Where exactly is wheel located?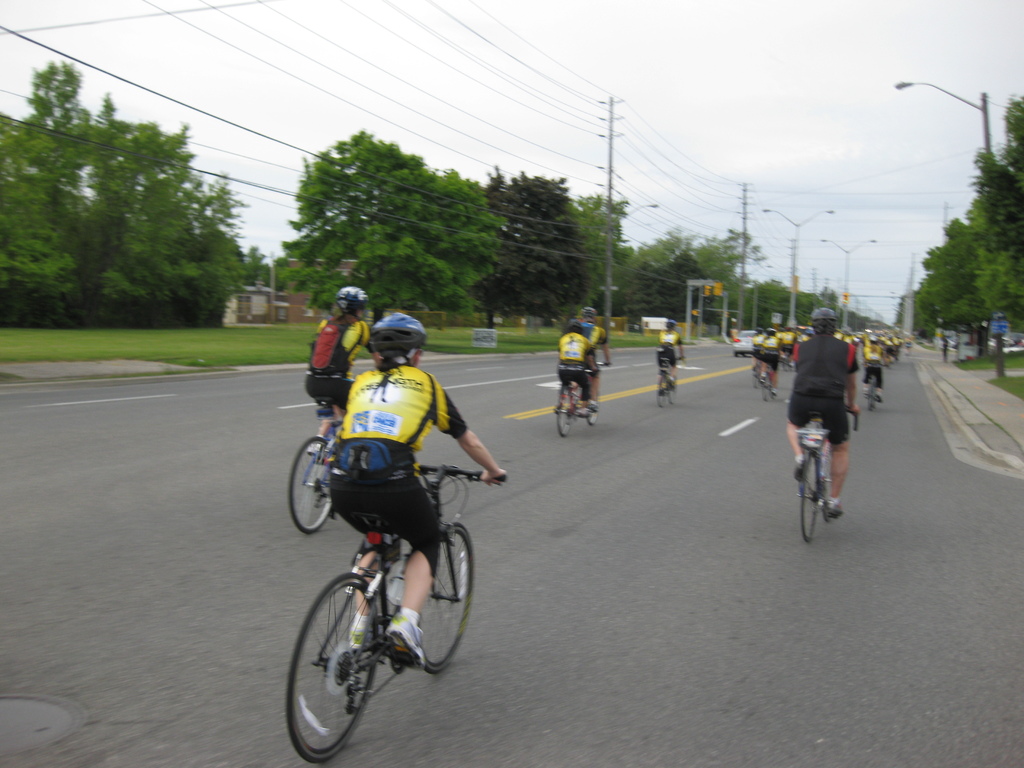
Its bounding box is pyautogui.locateOnScreen(285, 437, 337, 538).
